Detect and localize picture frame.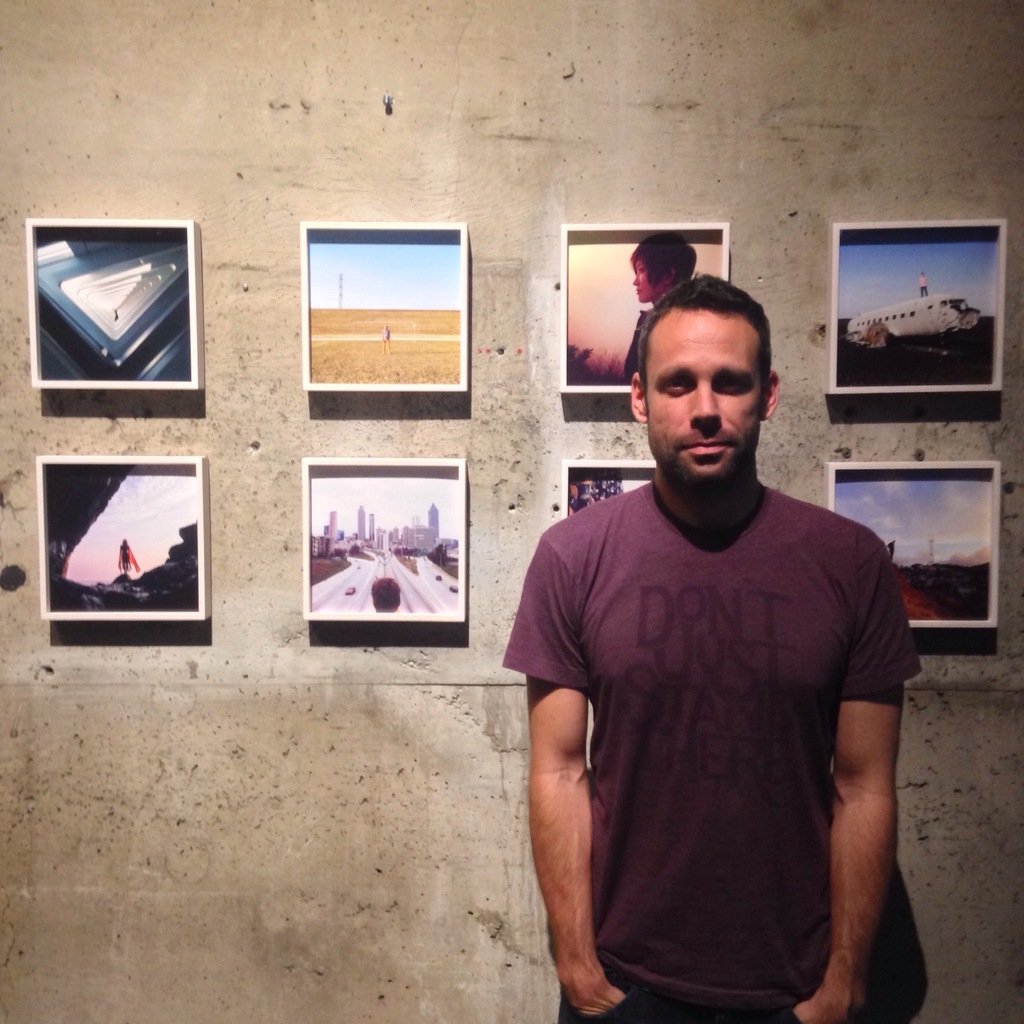
Localized at {"x1": 560, "y1": 223, "x2": 730, "y2": 394}.
